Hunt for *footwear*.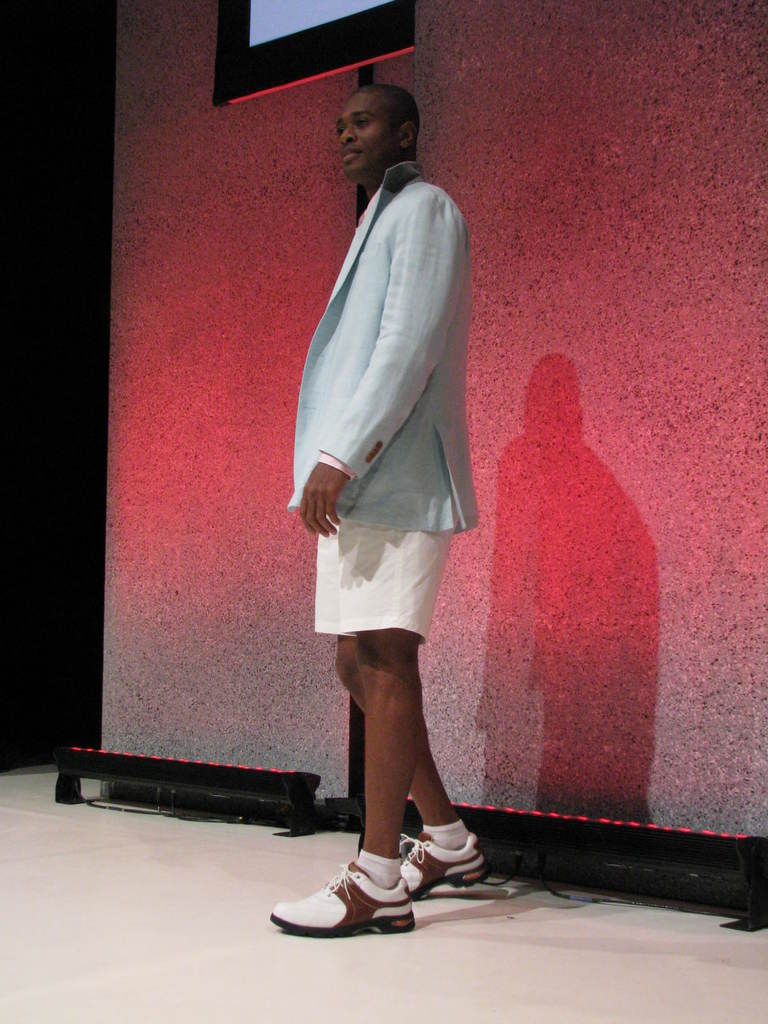
Hunted down at locate(280, 847, 459, 937).
